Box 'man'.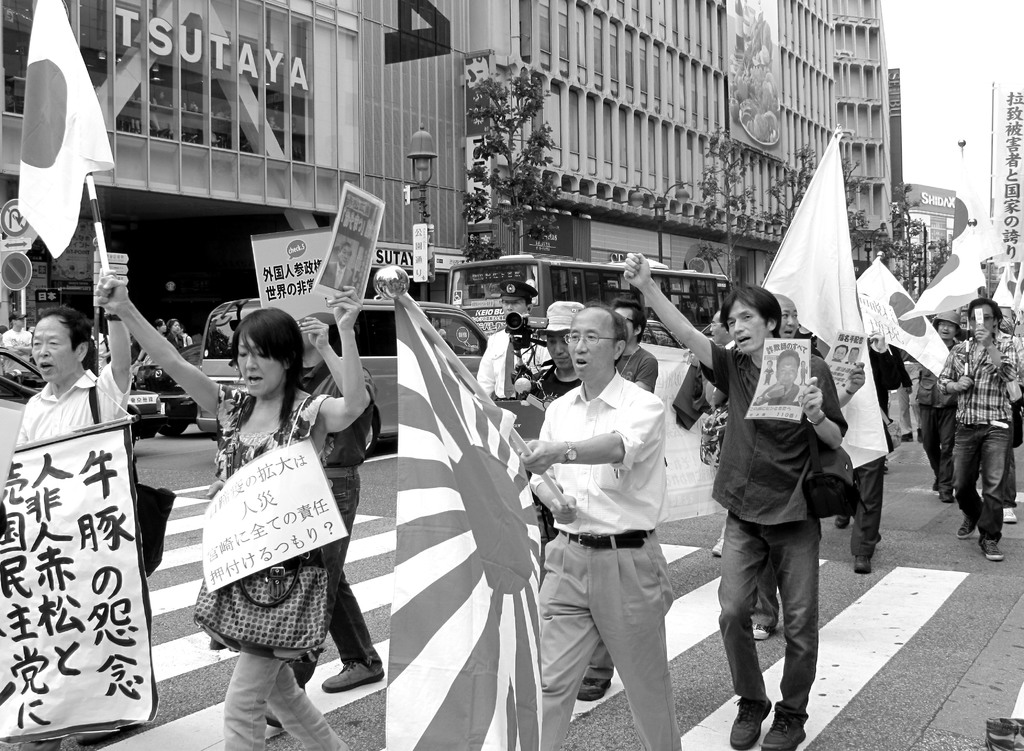
[261,317,385,730].
